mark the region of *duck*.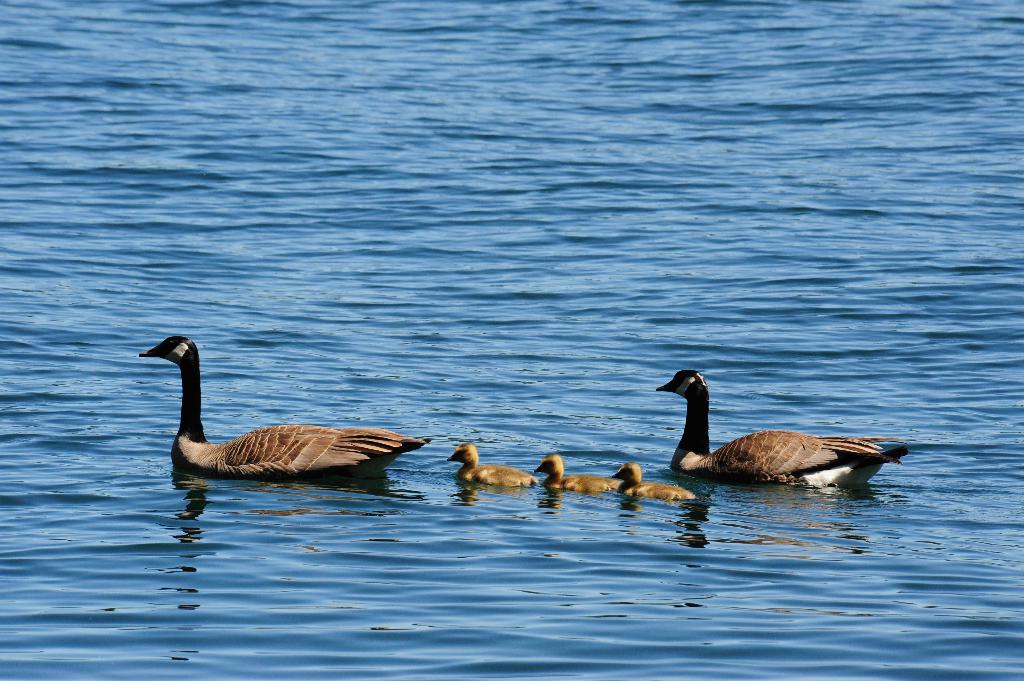
Region: BBox(132, 334, 433, 493).
